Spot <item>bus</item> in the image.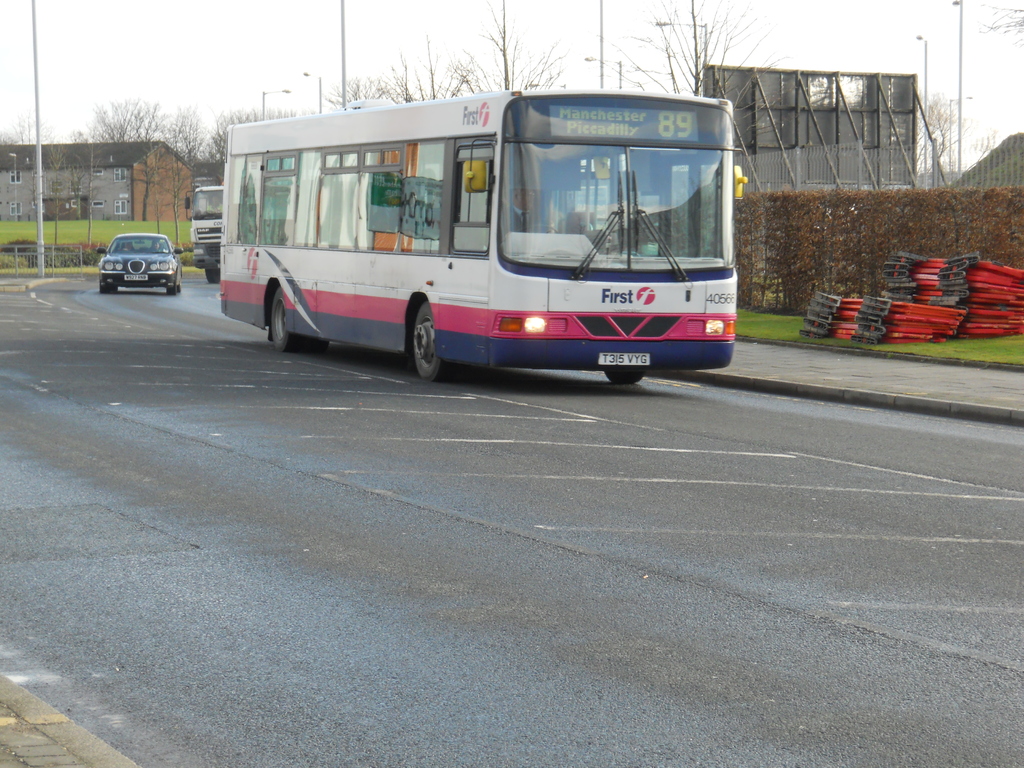
<item>bus</item> found at left=218, top=90, right=747, bottom=383.
